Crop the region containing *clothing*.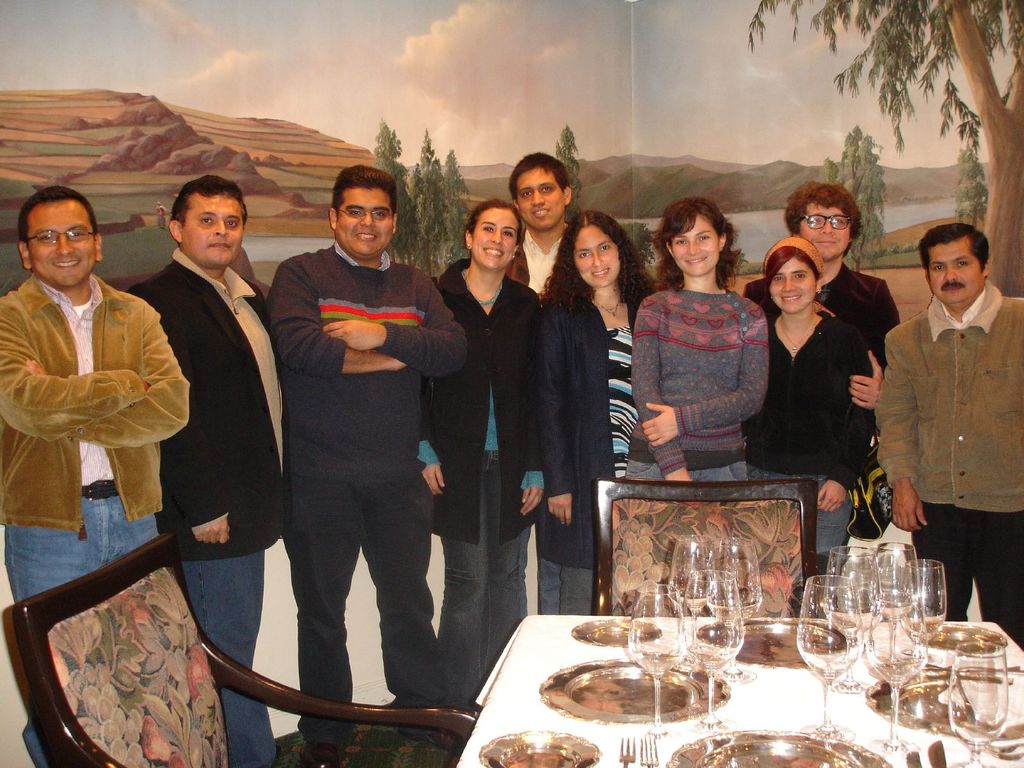
Crop region: box=[415, 256, 552, 707].
